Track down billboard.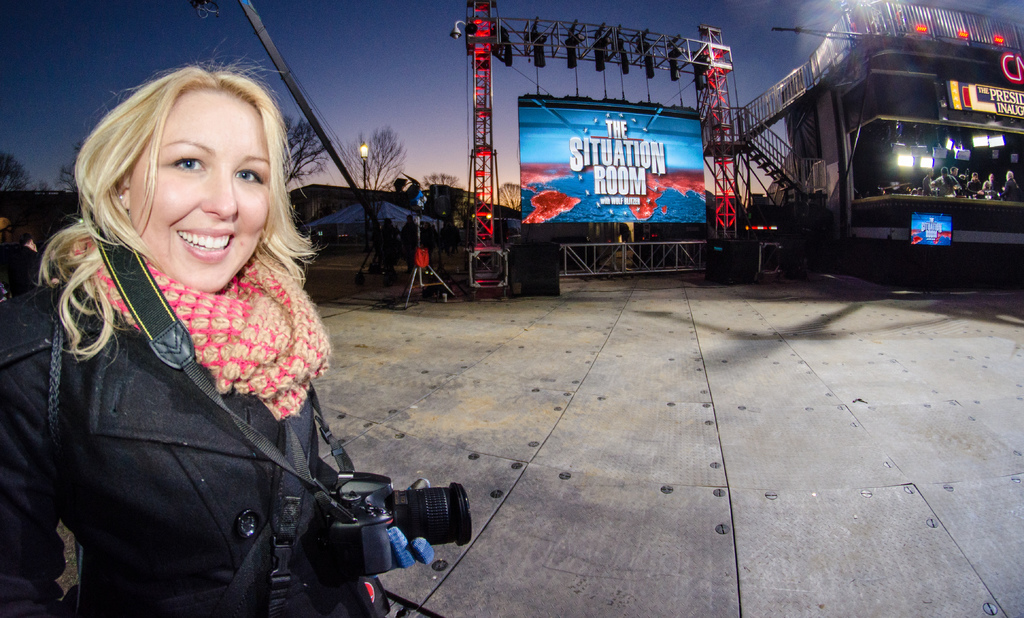
Tracked to [left=951, top=79, right=1023, bottom=122].
